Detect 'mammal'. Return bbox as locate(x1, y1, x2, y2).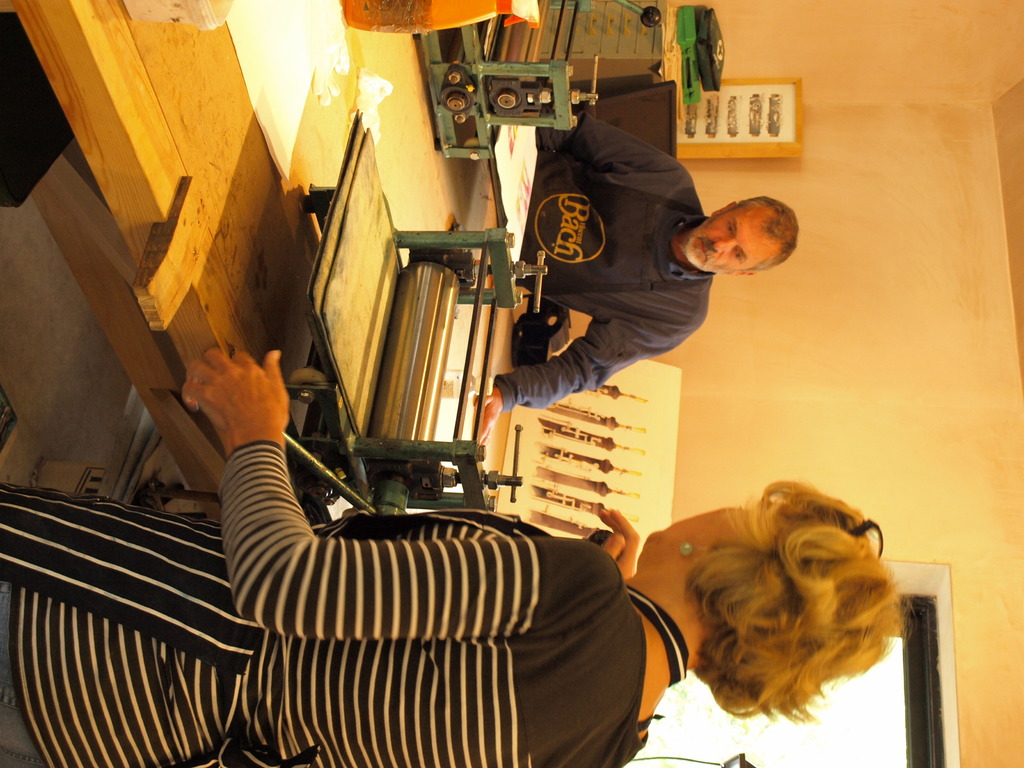
locate(482, 112, 796, 448).
